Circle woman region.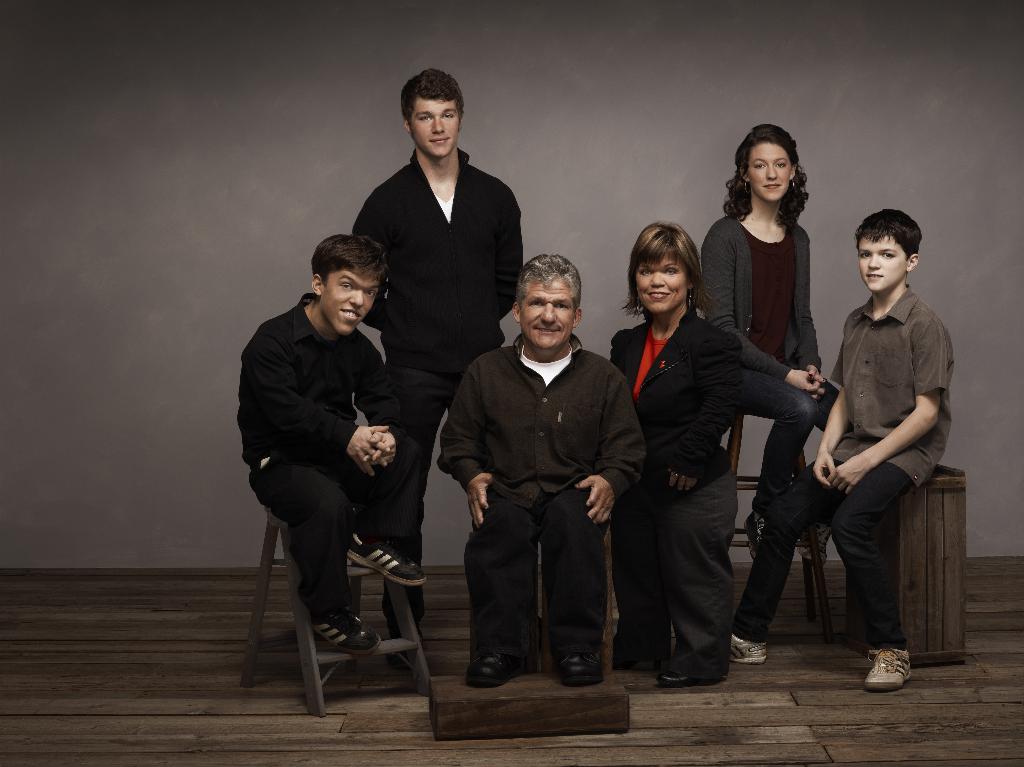
Region: <box>698,124,851,577</box>.
